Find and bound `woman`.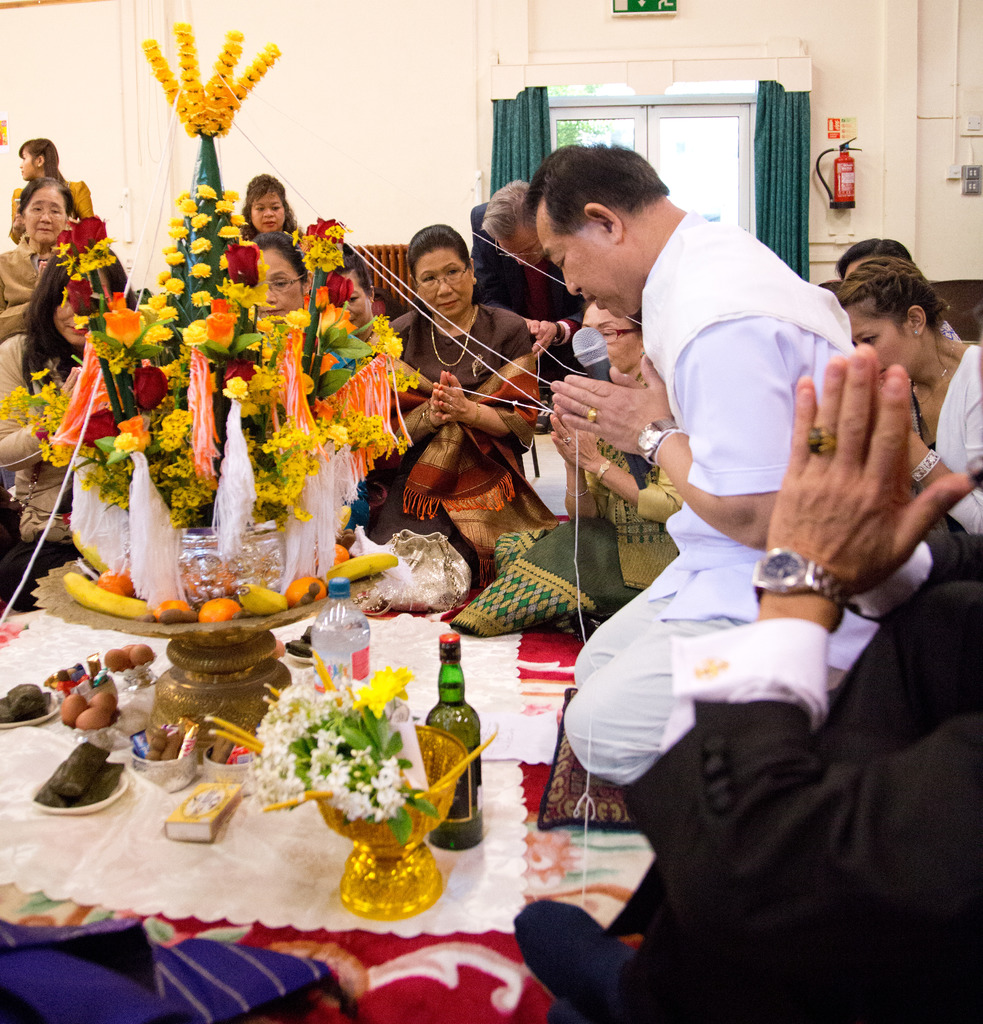
Bound: (838, 257, 982, 541).
